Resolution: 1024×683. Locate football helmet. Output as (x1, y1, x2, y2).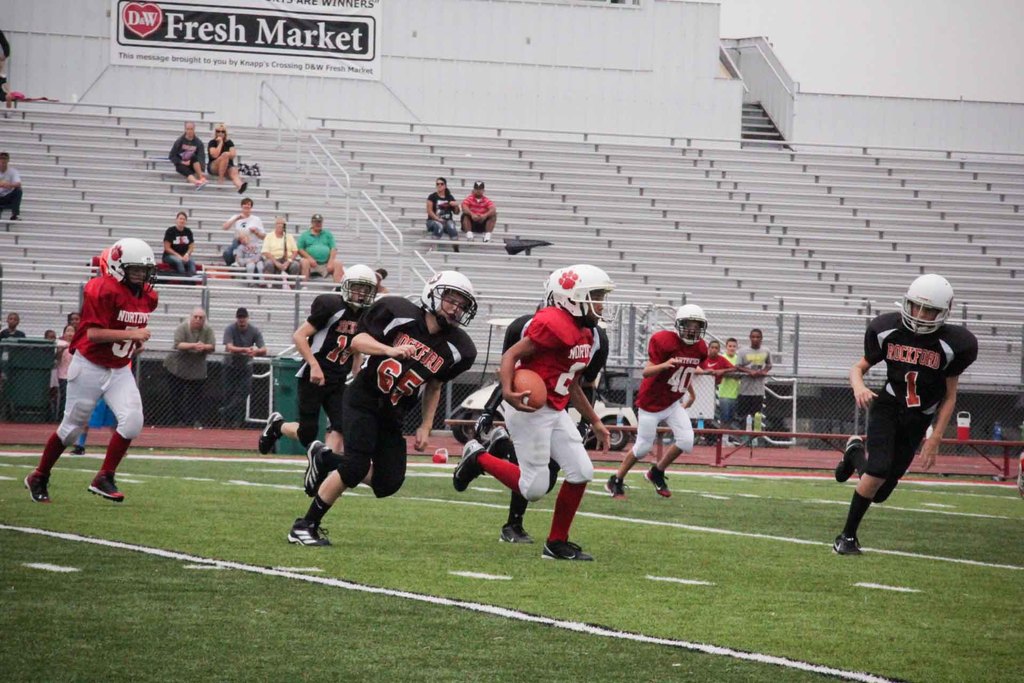
(109, 240, 163, 300).
